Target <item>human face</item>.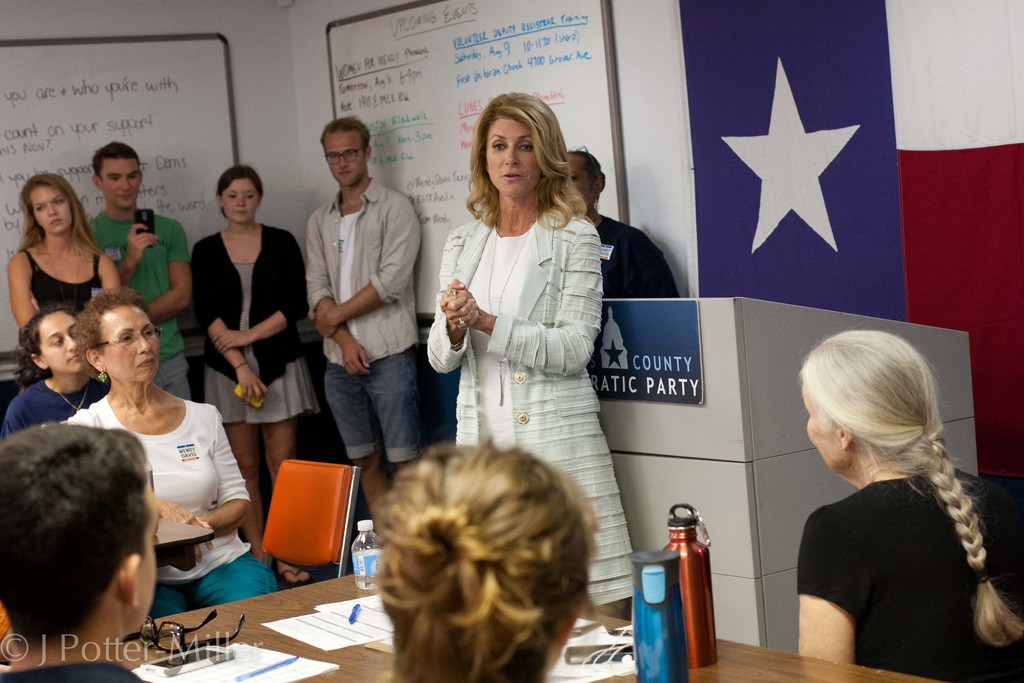
Target region: <region>93, 306, 164, 388</region>.
